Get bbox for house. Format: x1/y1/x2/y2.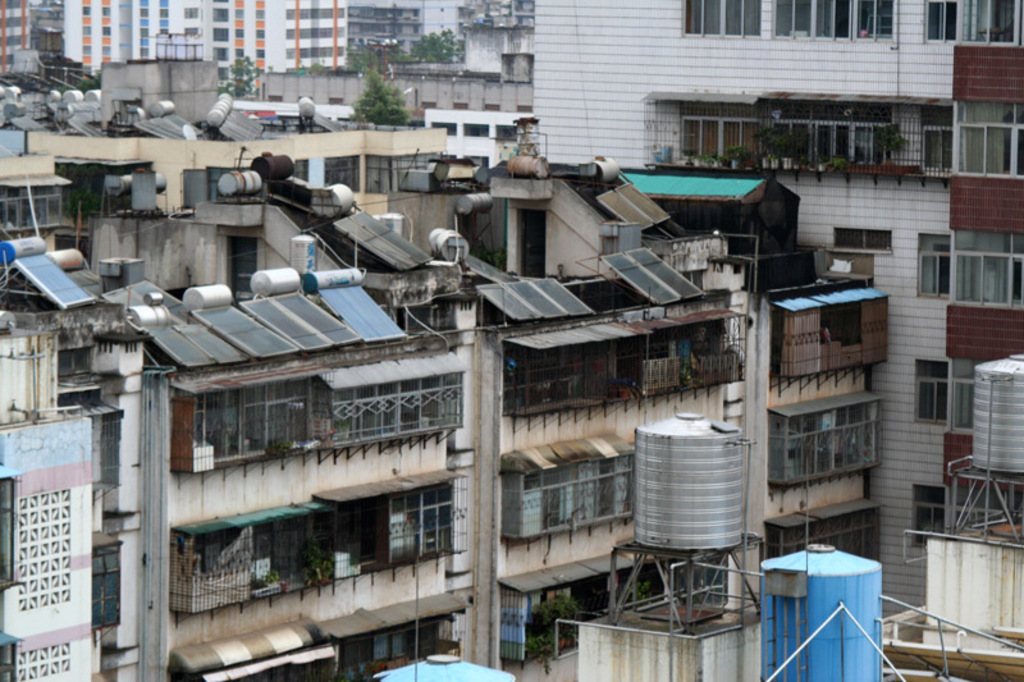
82/164/356/298.
